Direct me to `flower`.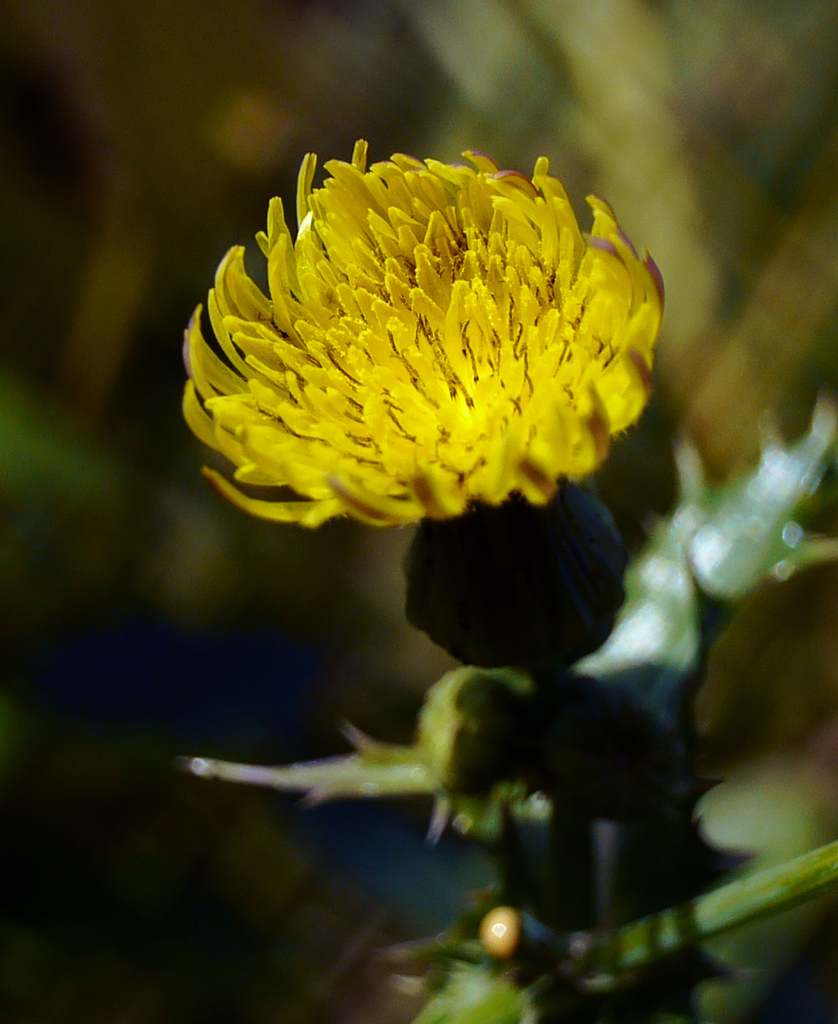
Direction: box(167, 132, 666, 560).
